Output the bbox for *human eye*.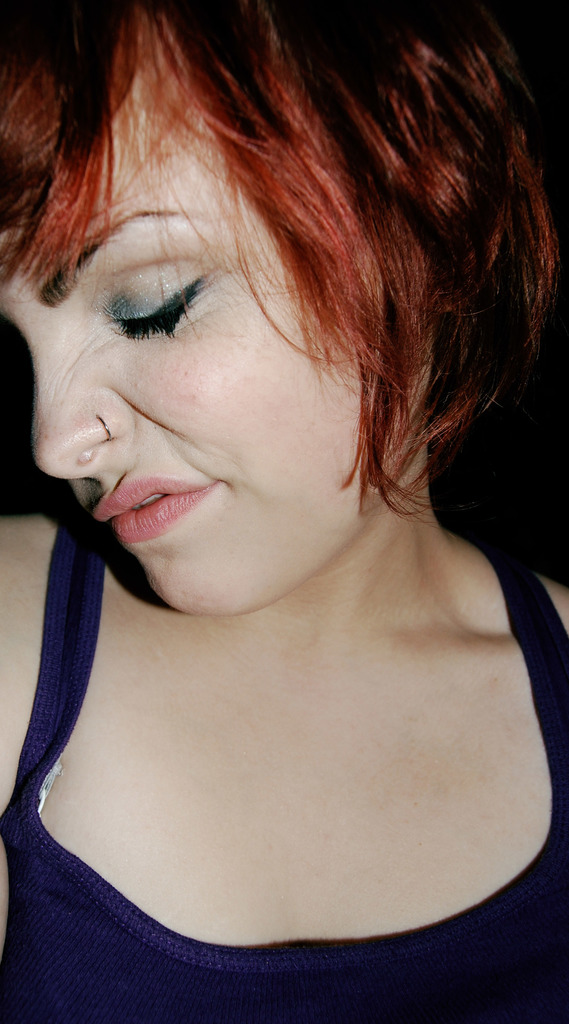
select_region(75, 254, 232, 344).
